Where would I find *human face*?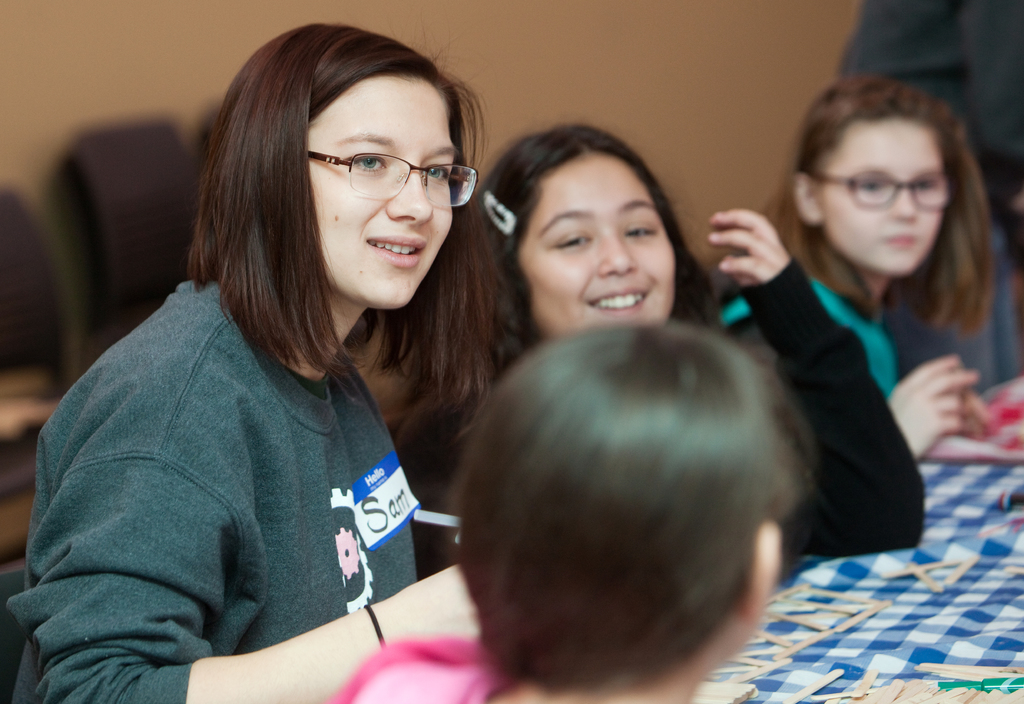
At BBox(819, 121, 945, 272).
